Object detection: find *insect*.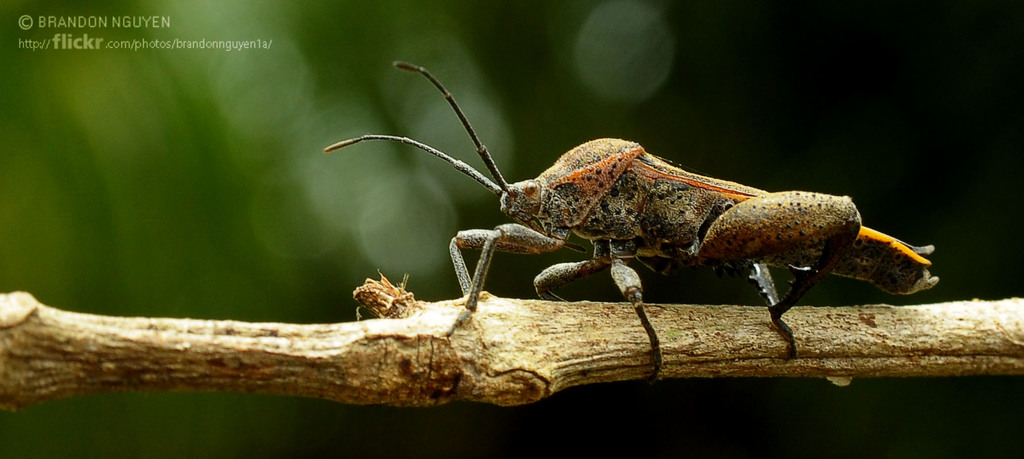
crop(321, 62, 940, 382).
